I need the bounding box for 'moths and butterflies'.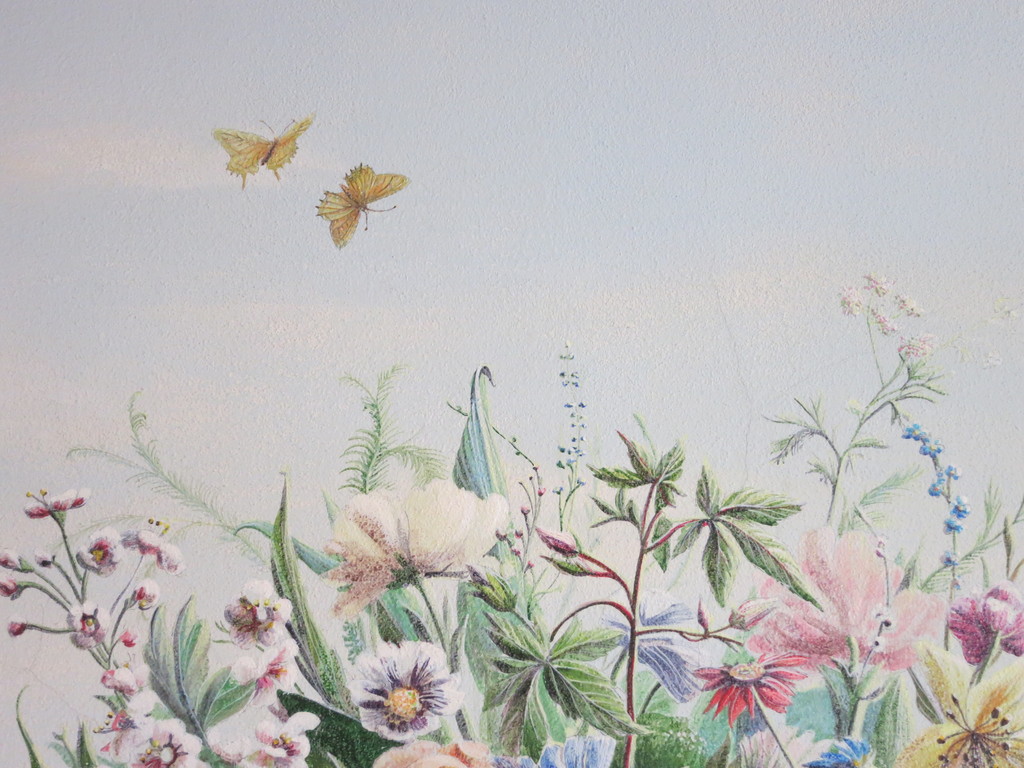
Here it is: [left=213, top=113, right=327, bottom=191].
